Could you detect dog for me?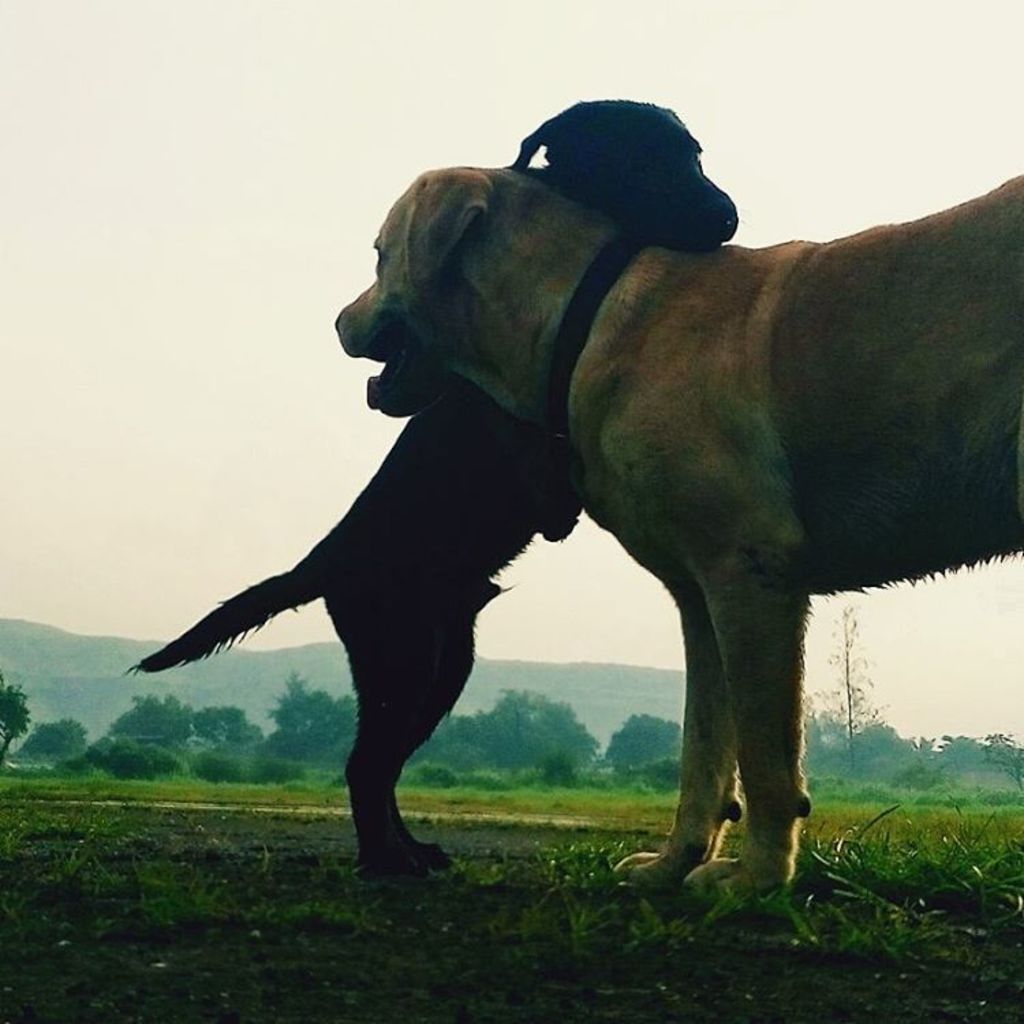
Detection result: {"x1": 333, "y1": 172, "x2": 1023, "y2": 893}.
